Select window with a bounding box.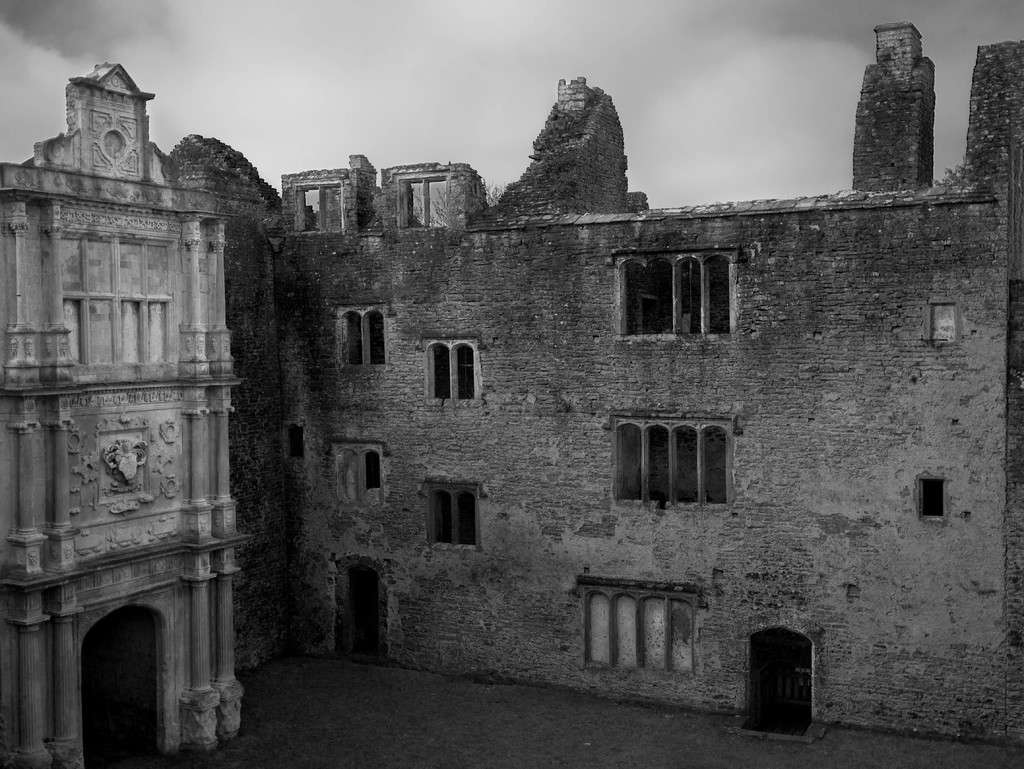
(x1=326, y1=443, x2=385, y2=506).
